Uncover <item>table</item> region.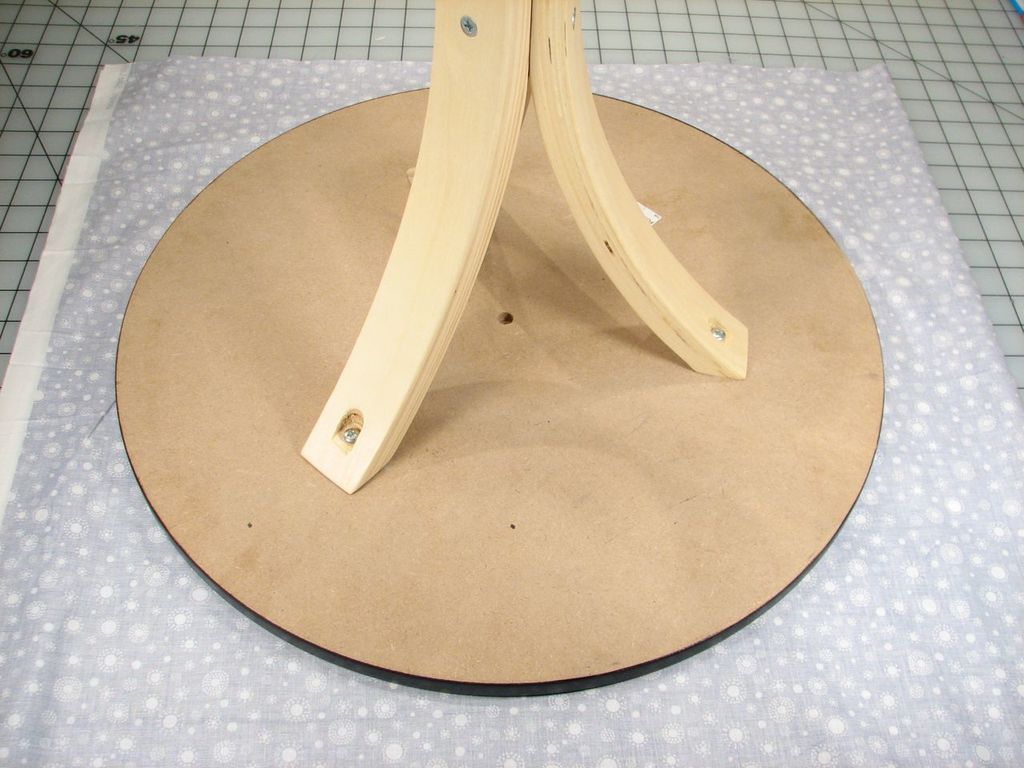
Uncovered: l=110, t=0, r=882, b=700.
